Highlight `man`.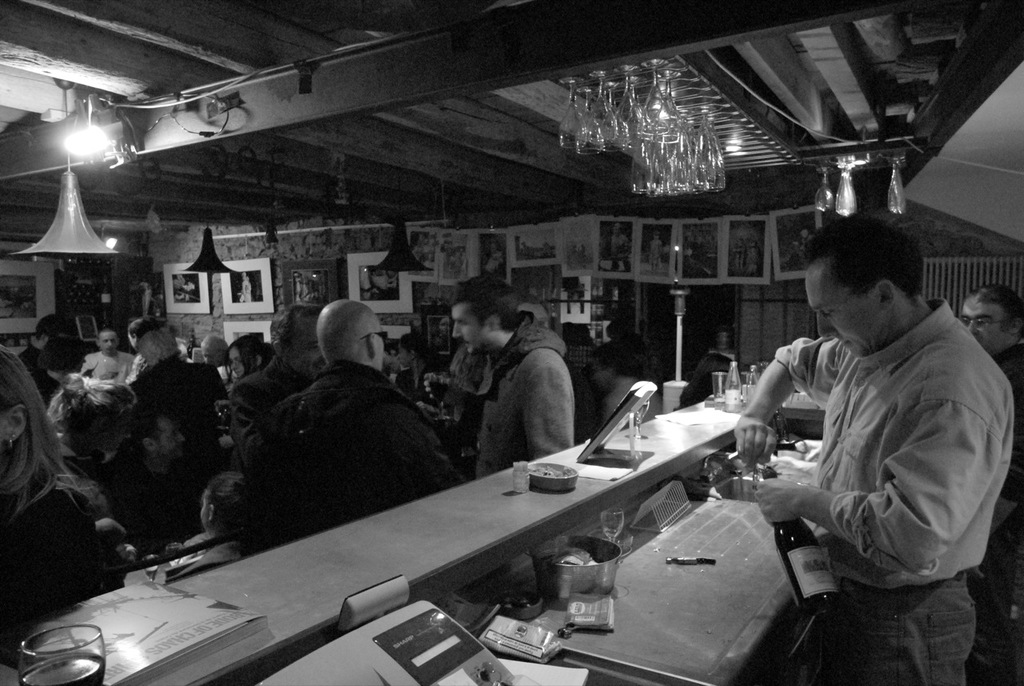
Highlighted region: (x1=128, y1=325, x2=227, y2=499).
